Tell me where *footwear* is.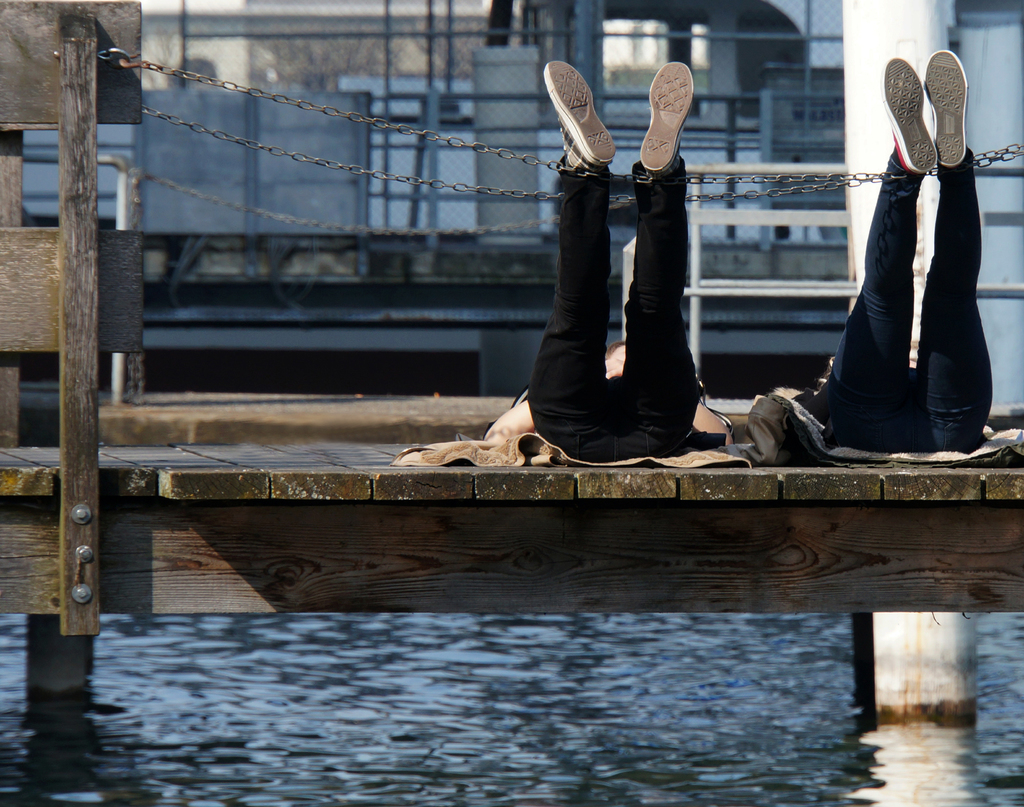
*footwear* is at 925,48,966,170.
